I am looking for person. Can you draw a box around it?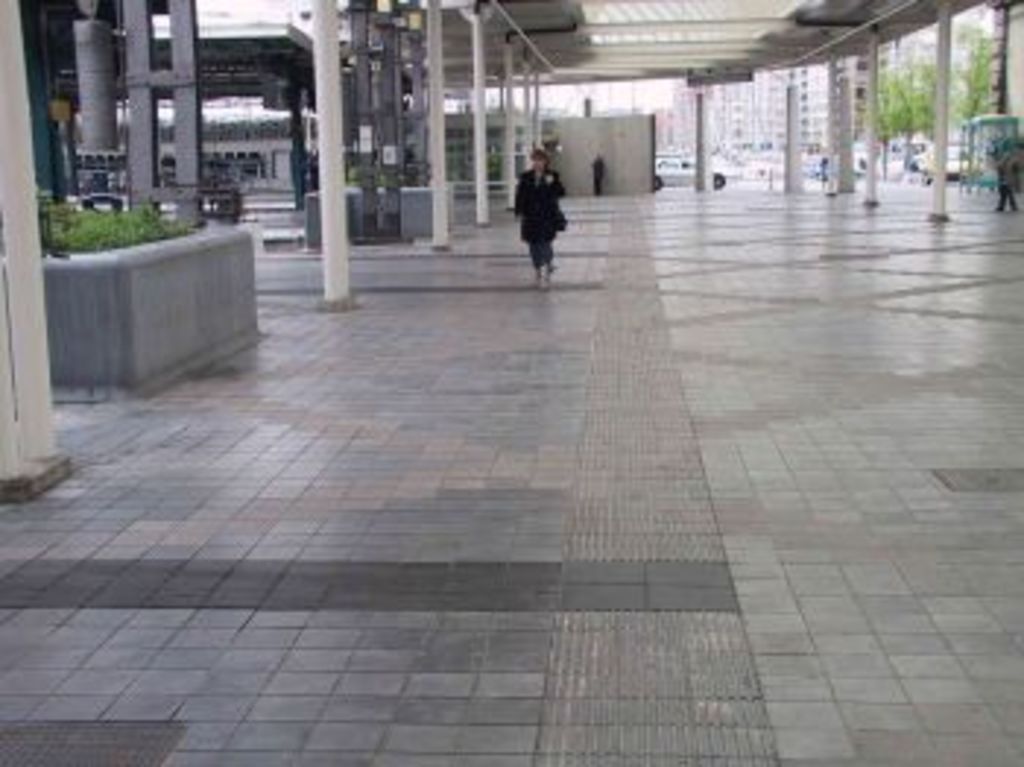
Sure, the bounding box is pyautogui.locateOnScreen(515, 146, 565, 278).
